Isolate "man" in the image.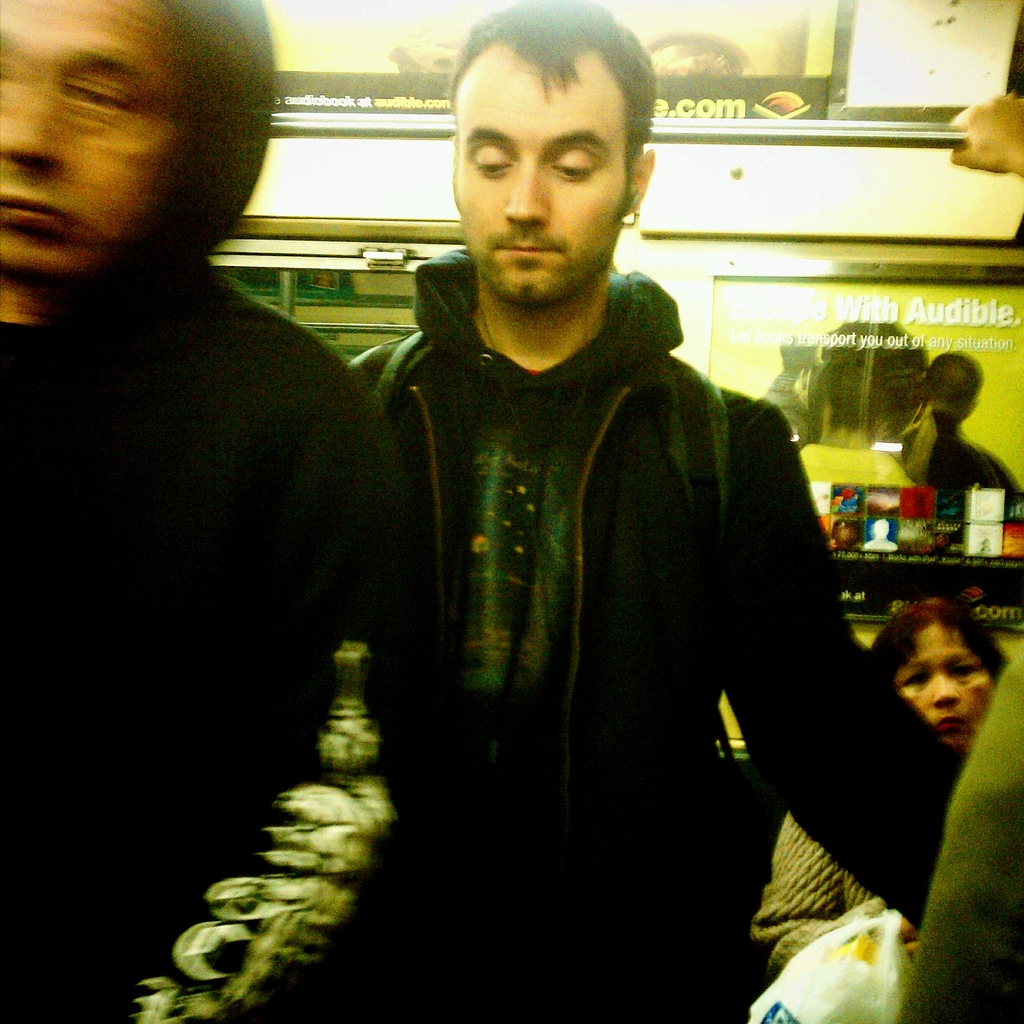
Isolated region: {"x1": 300, "y1": 44, "x2": 890, "y2": 1006}.
